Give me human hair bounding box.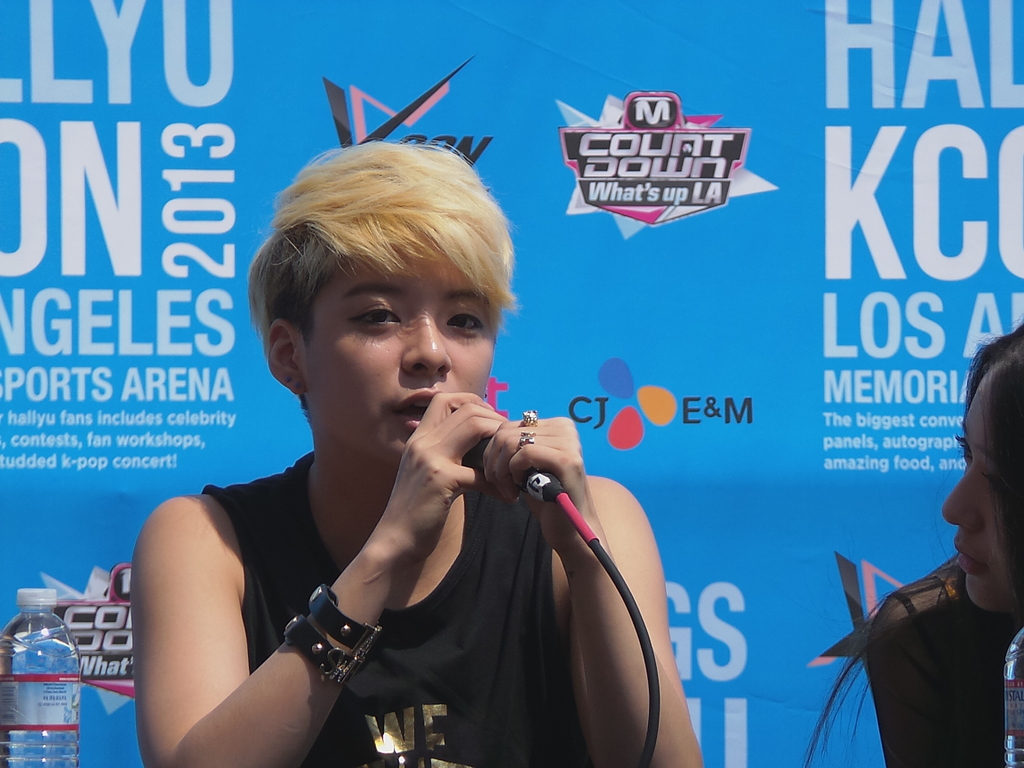
{"x1": 246, "y1": 134, "x2": 527, "y2": 427}.
